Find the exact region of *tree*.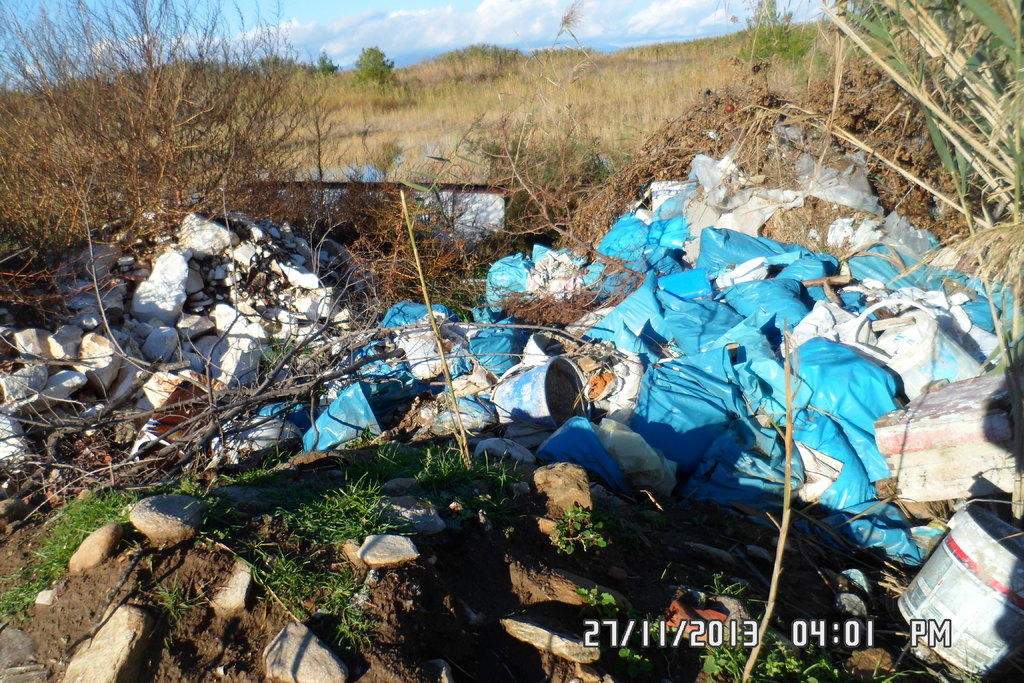
Exact region: pyautogui.locateOnScreen(739, 0, 831, 65).
